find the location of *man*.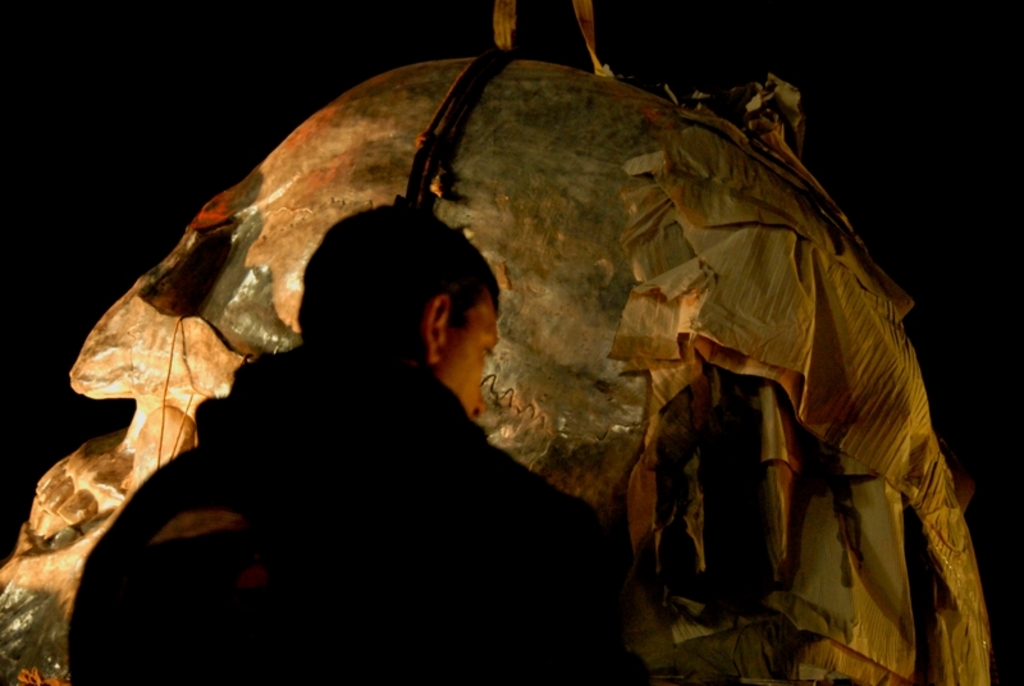
Location: rect(64, 193, 643, 685).
